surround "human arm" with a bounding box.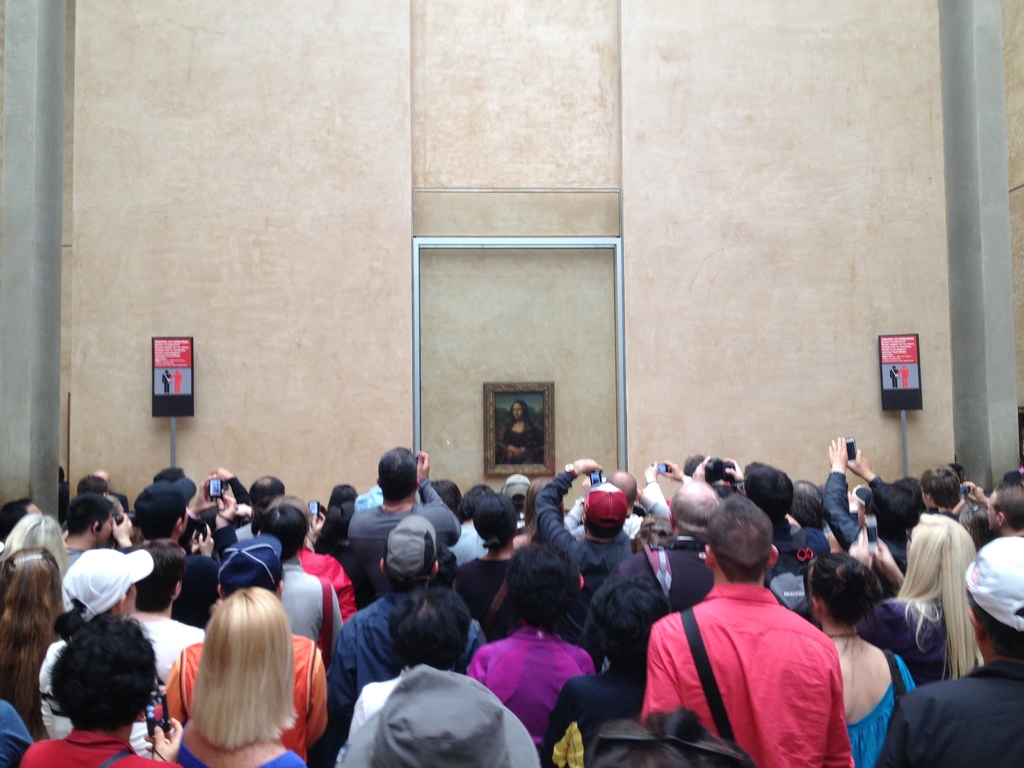
{"left": 332, "top": 589, "right": 342, "bottom": 650}.
